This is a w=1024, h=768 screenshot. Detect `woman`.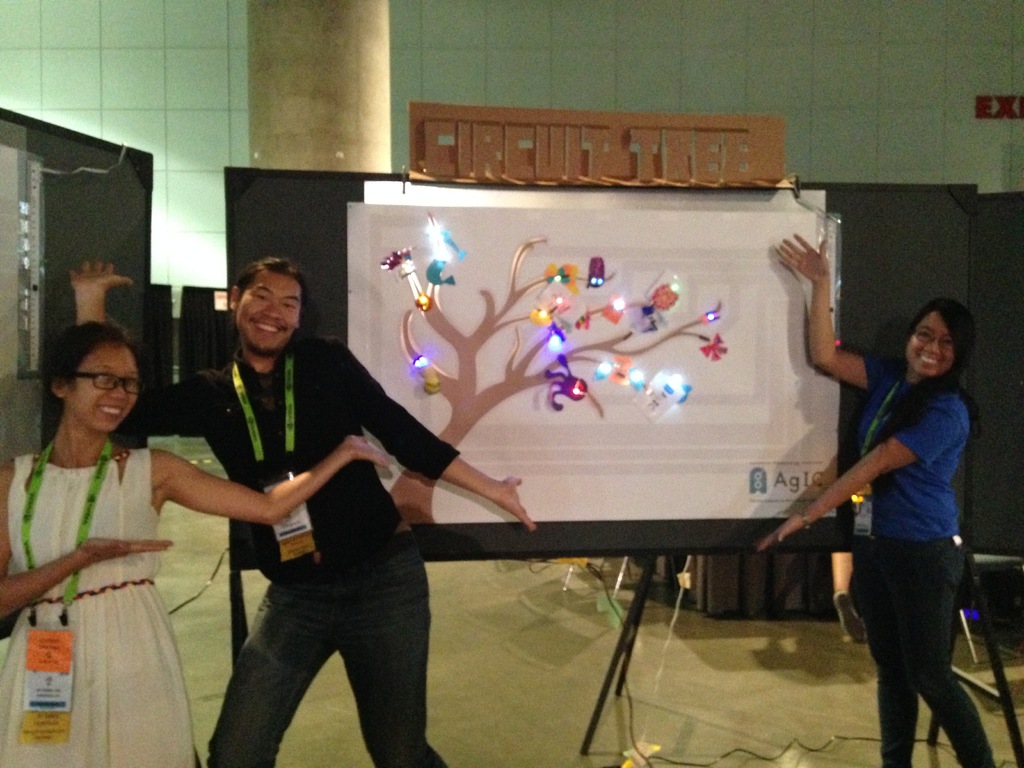
<region>751, 236, 998, 767</region>.
